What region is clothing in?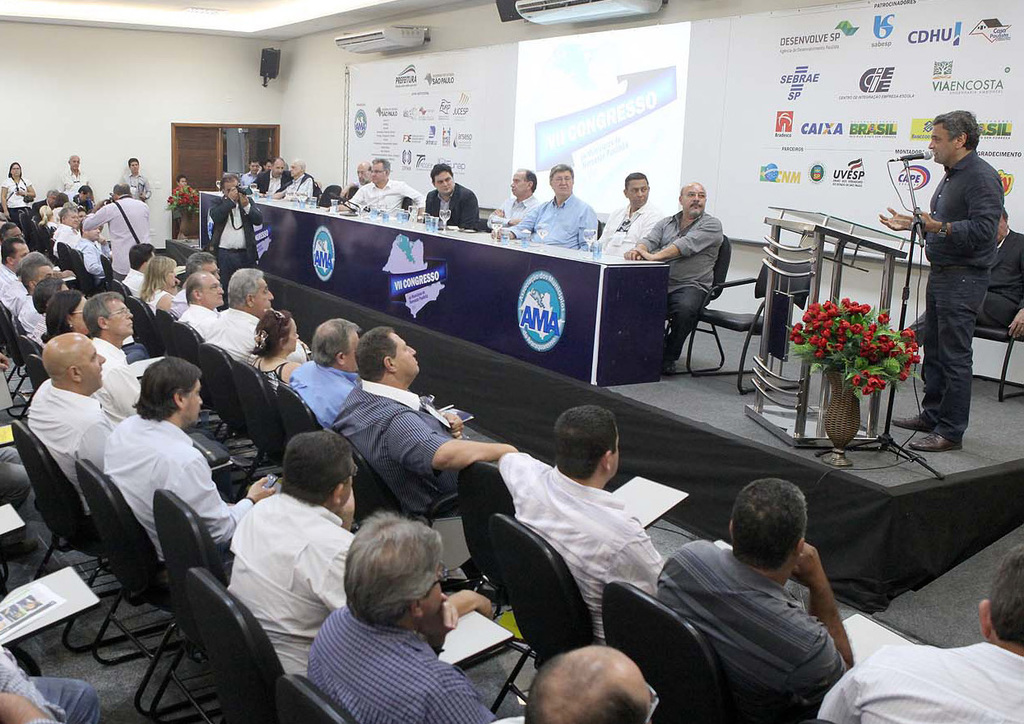
<box>818,638,1023,723</box>.
